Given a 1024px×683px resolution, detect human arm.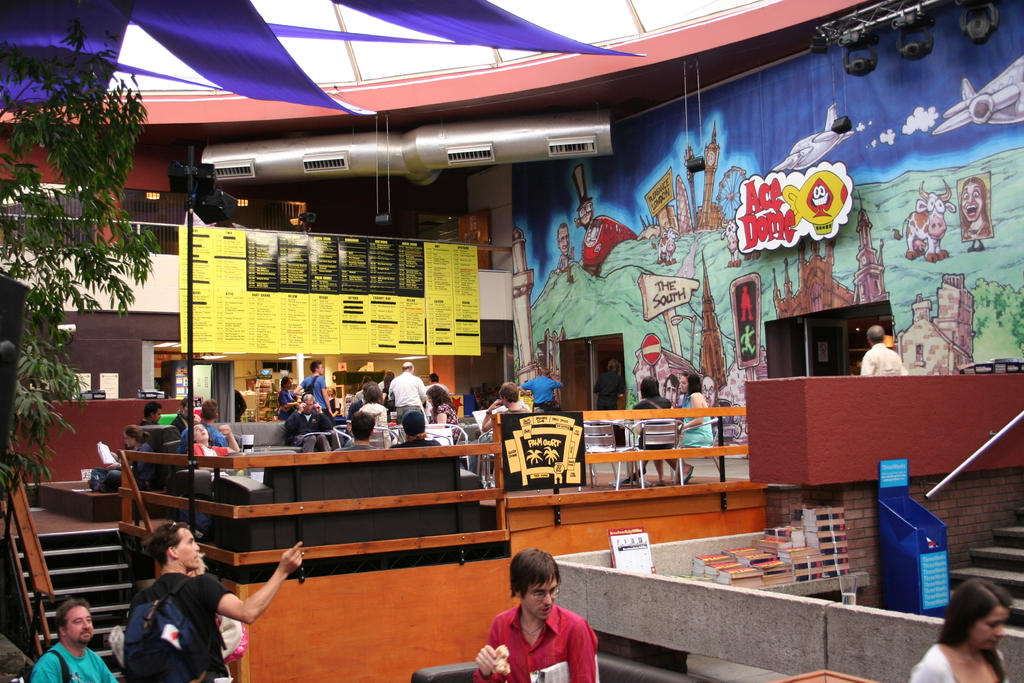
(left=481, top=398, right=511, bottom=438).
